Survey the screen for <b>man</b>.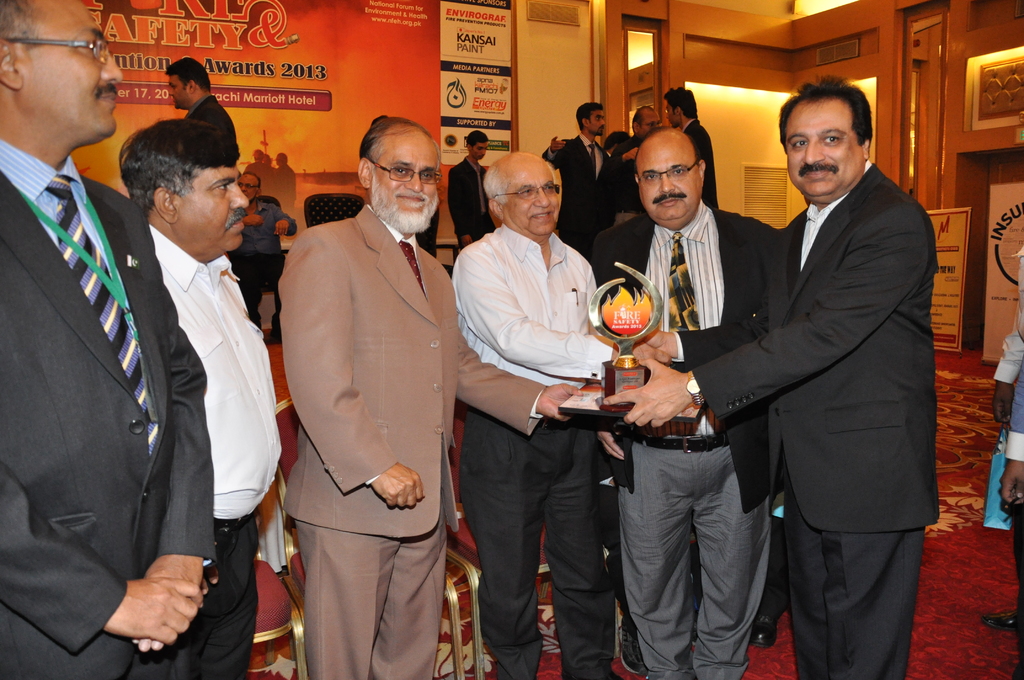
Survey found: locate(119, 114, 287, 679).
